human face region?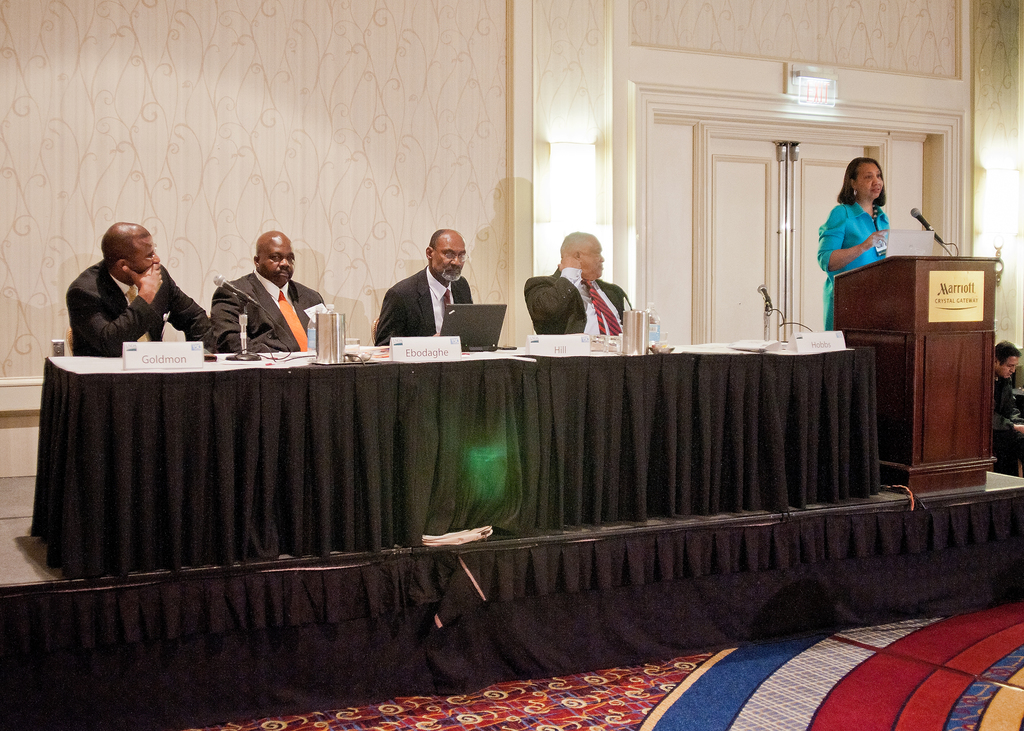
bbox=[999, 357, 1020, 379]
